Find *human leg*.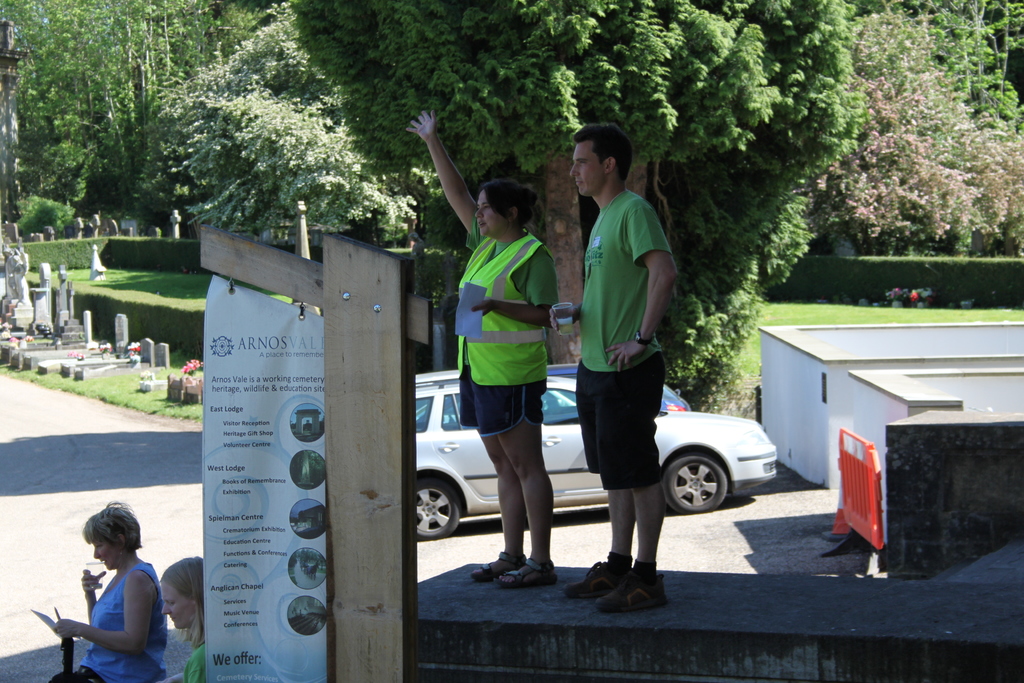
[x1=478, y1=389, x2=553, y2=586].
